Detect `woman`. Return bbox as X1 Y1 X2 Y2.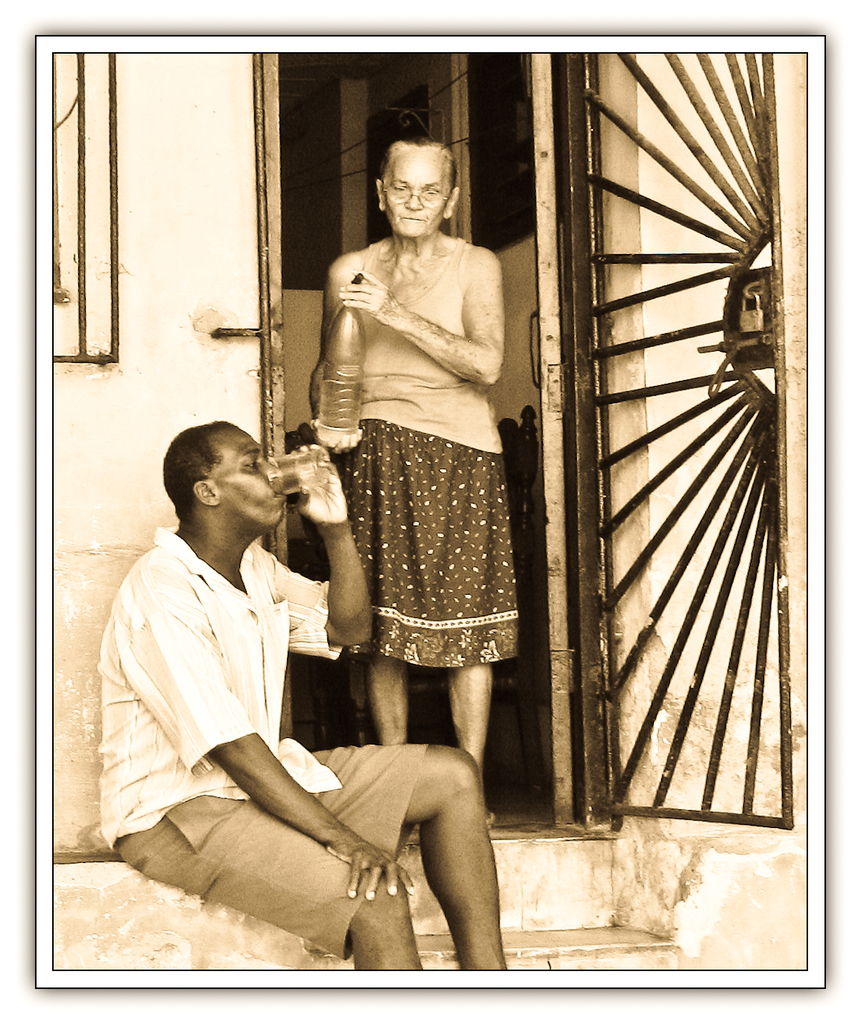
291 121 537 804.
